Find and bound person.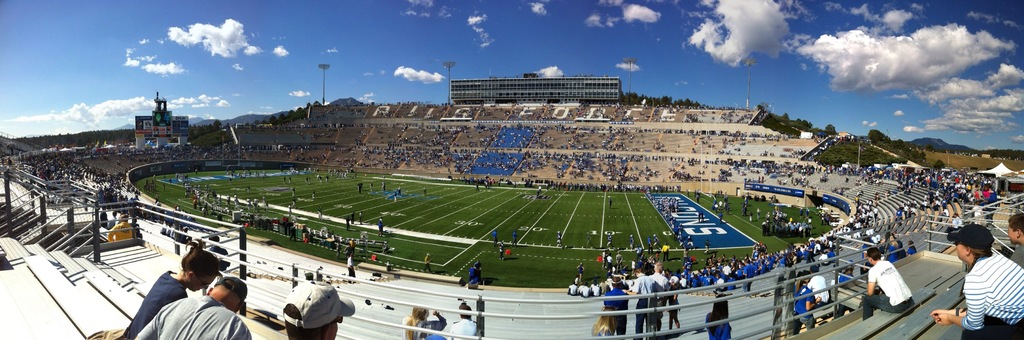
Bound: (left=279, top=282, right=349, bottom=338).
